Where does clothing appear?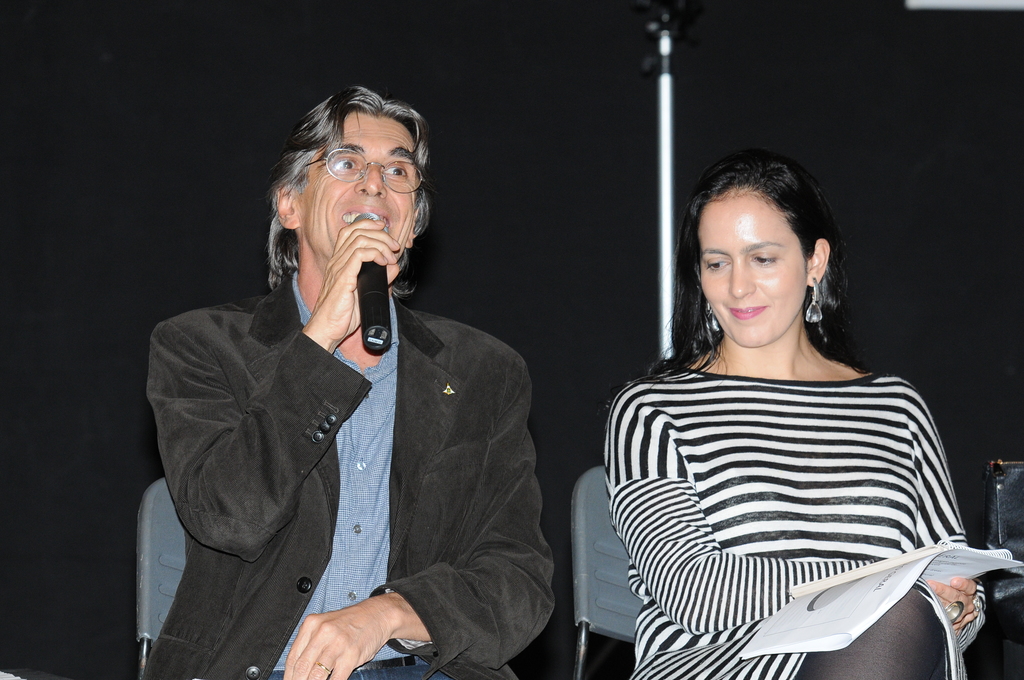
Appears at 141 266 557 679.
